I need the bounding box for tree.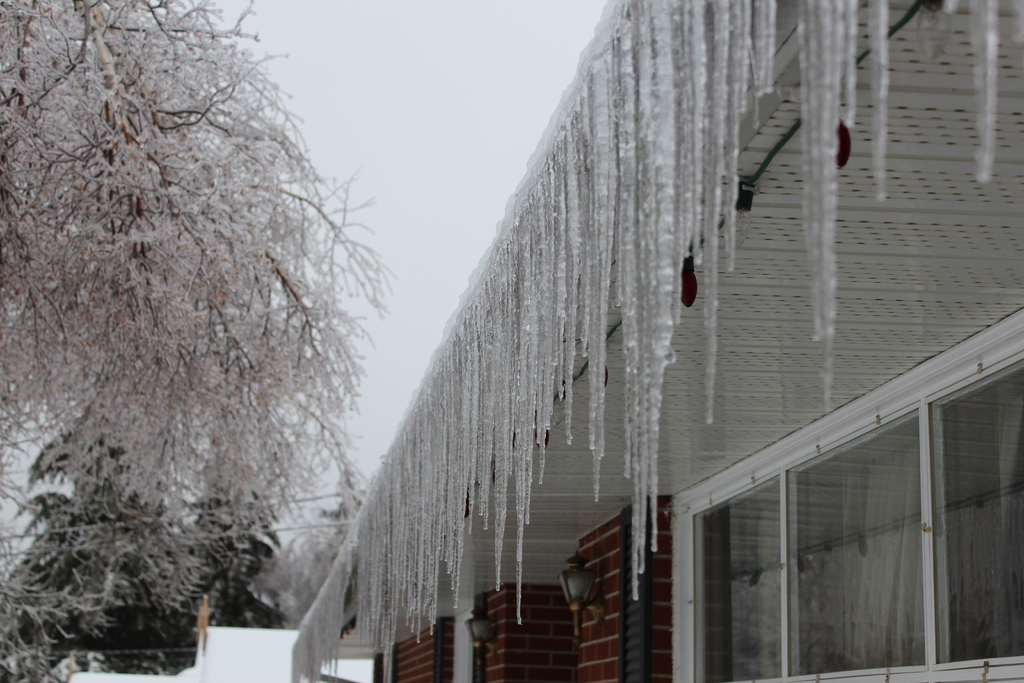
Here it is: pyautogui.locateOnScreen(0, 0, 404, 540).
